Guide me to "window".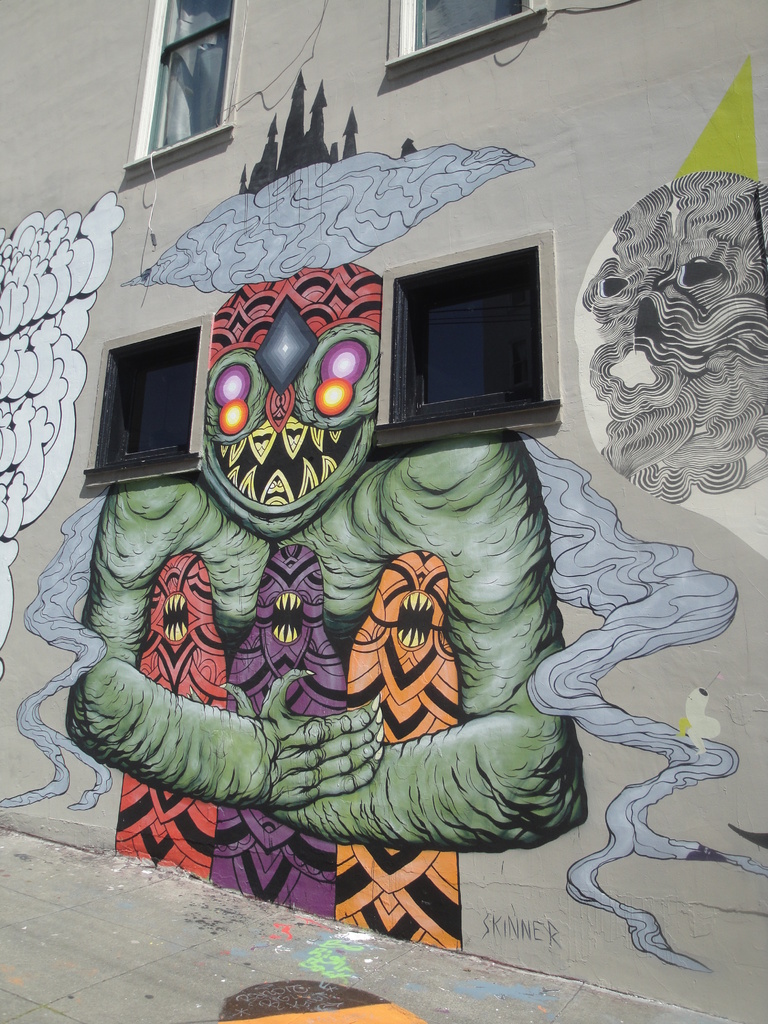
Guidance: left=83, top=310, right=212, bottom=490.
